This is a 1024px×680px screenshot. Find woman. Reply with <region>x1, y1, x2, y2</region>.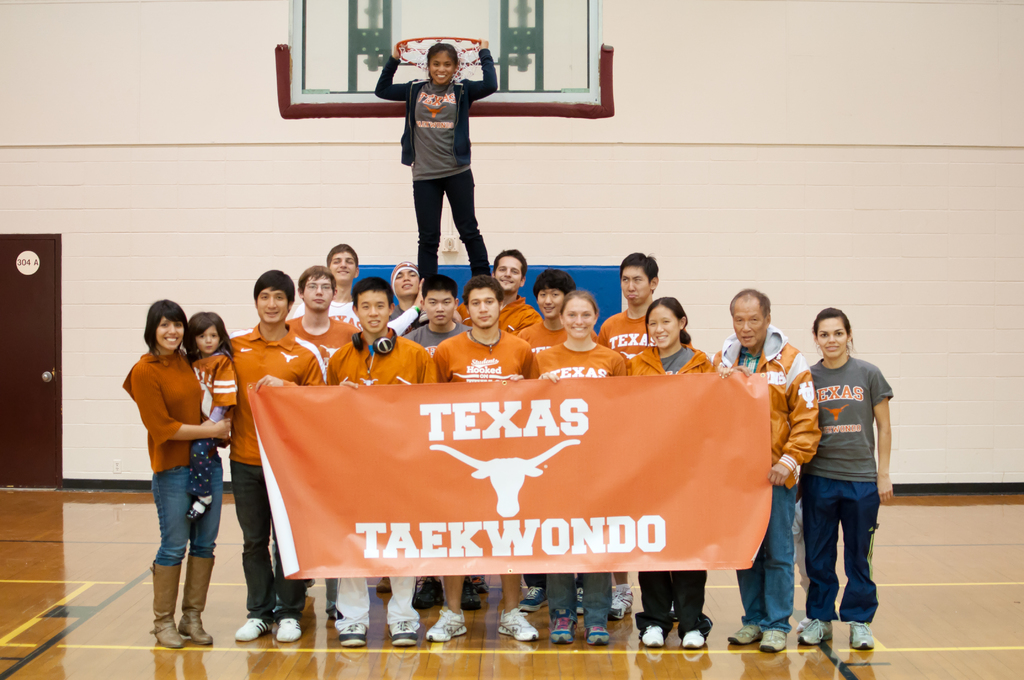
<region>624, 293, 732, 652</region>.
